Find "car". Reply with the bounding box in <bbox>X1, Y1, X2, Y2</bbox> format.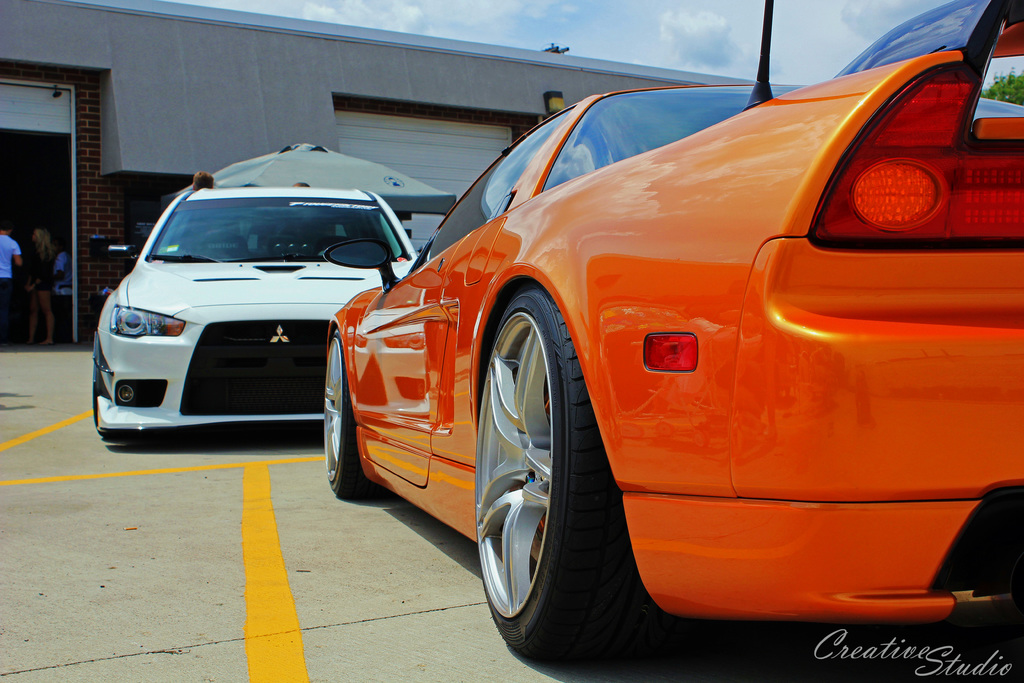
<bbox>93, 188, 423, 438</bbox>.
